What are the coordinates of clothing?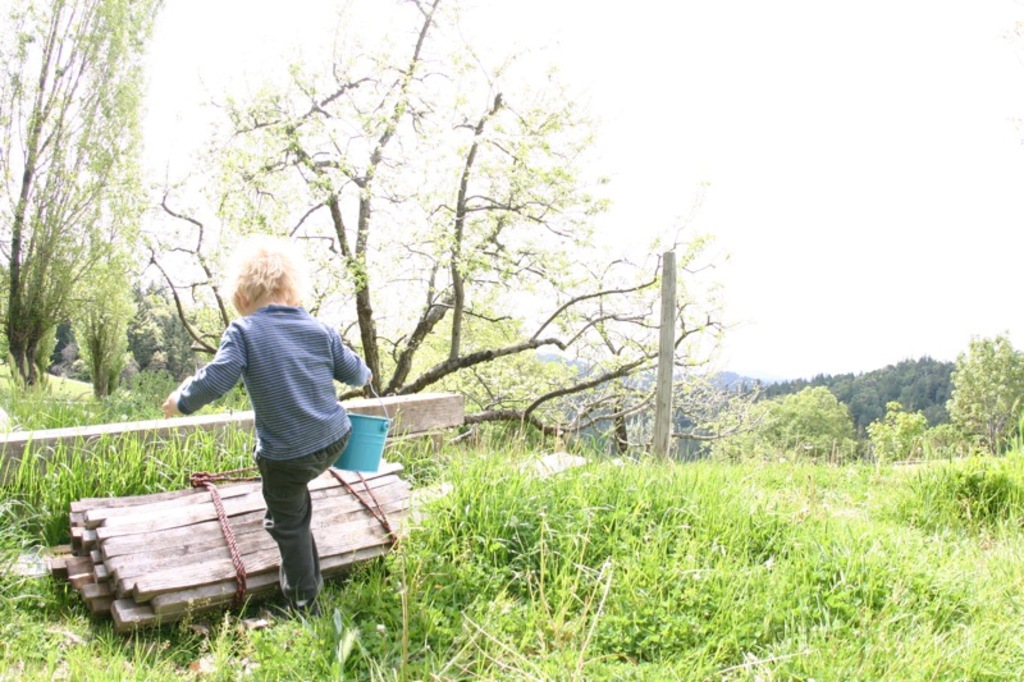
(147,282,384,572).
